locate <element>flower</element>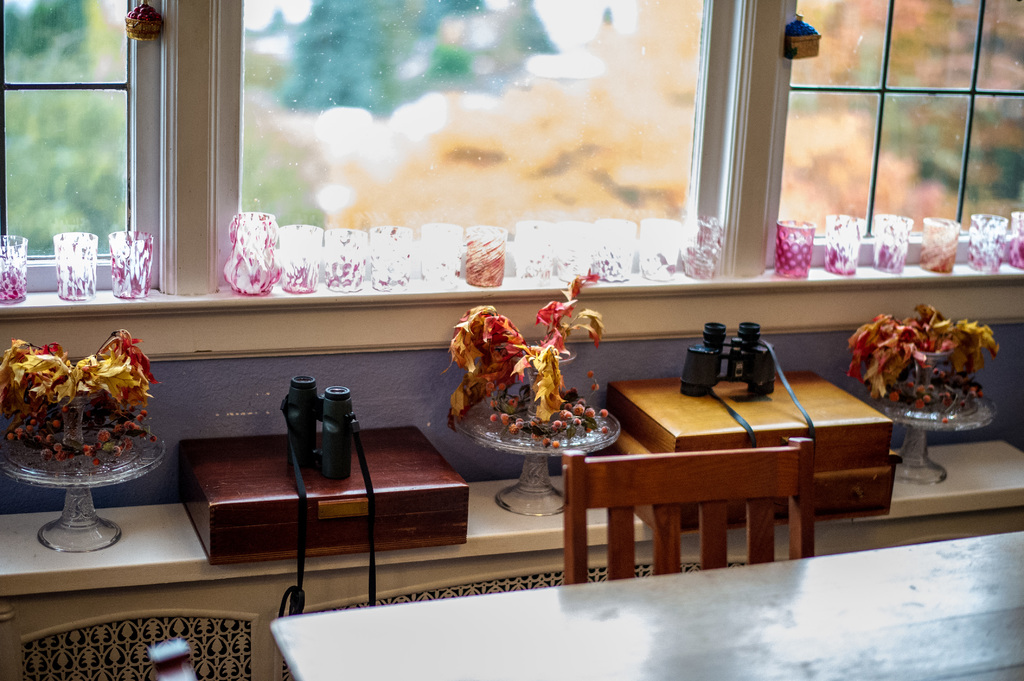
bbox=(0, 323, 151, 452)
